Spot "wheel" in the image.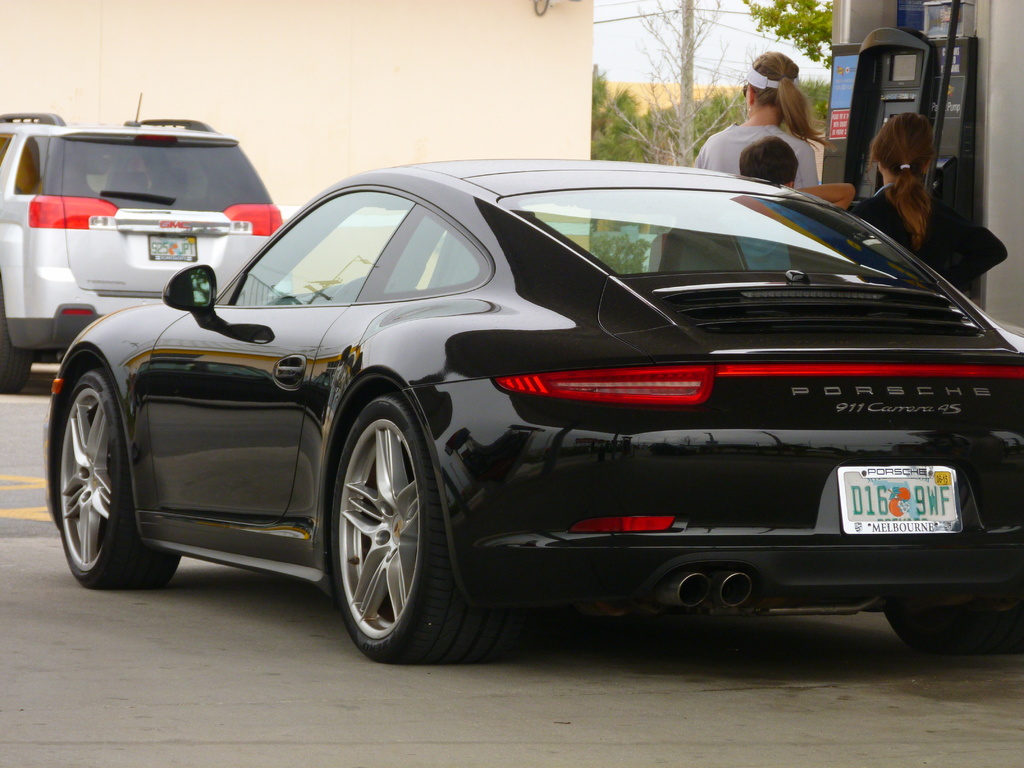
"wheel" found at [left=0, top=294, right=38, bottom=401].
